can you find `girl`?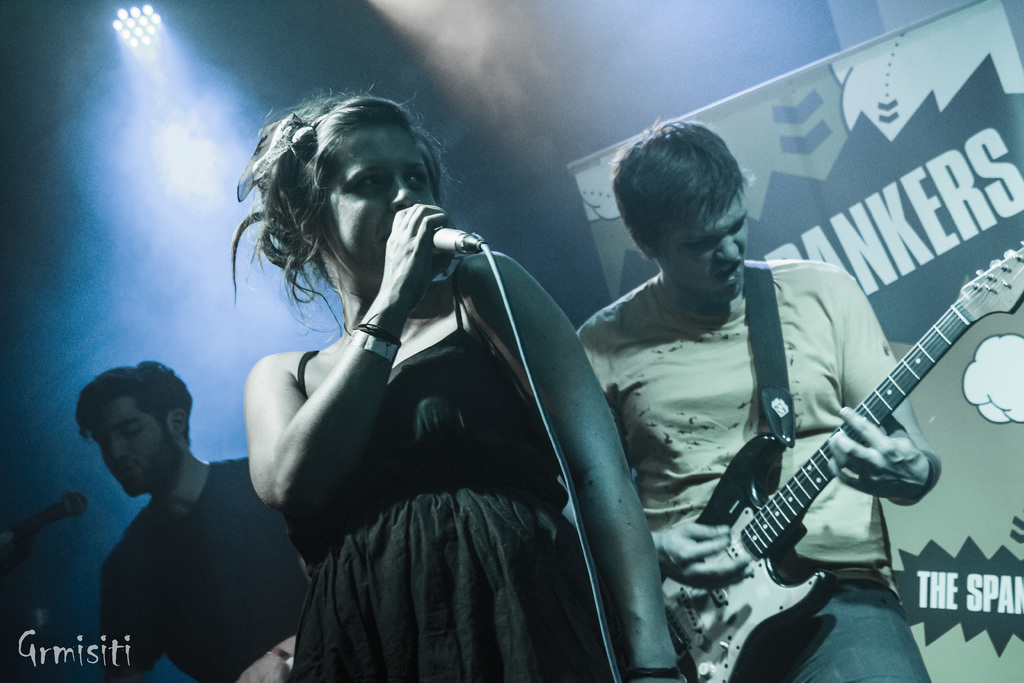
Yes, bounding box: <region>230, 78, 691, 682</region>.
